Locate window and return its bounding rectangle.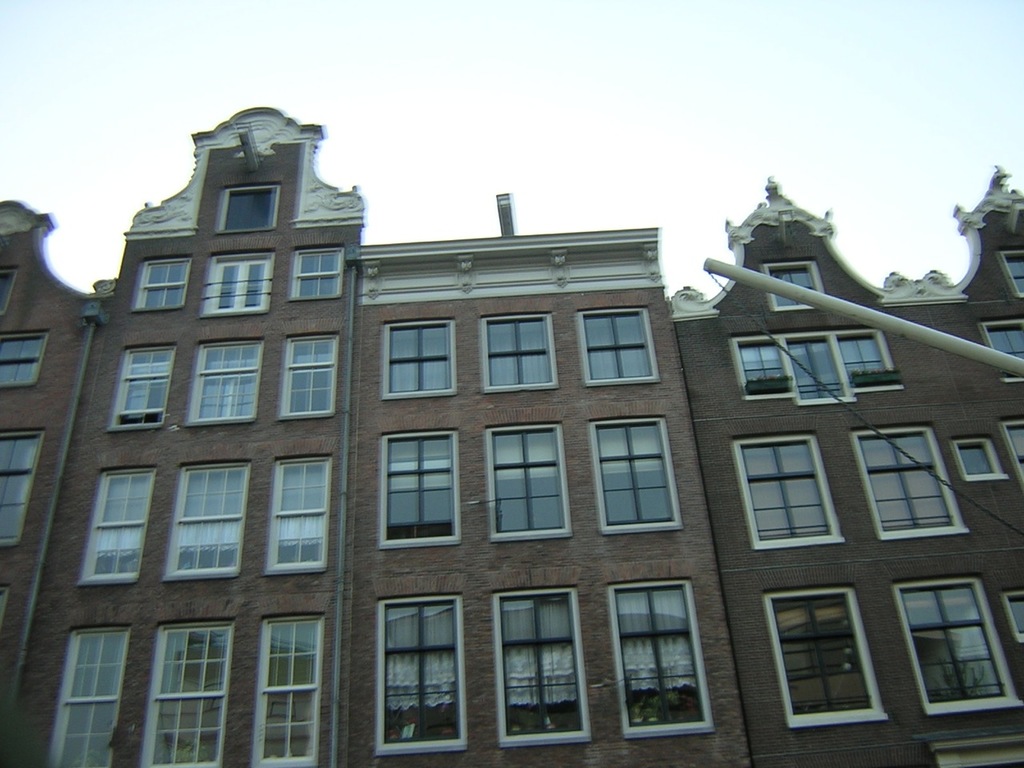
x1=0 y1=426 x2=45 y2=550.
